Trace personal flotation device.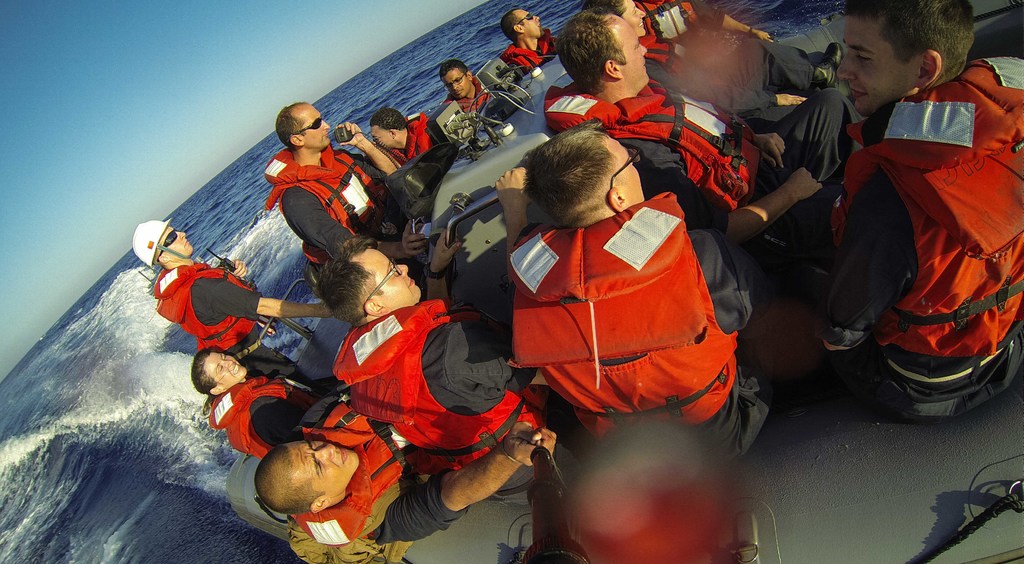
Traced to Rect(204, 372, 321, 456).
